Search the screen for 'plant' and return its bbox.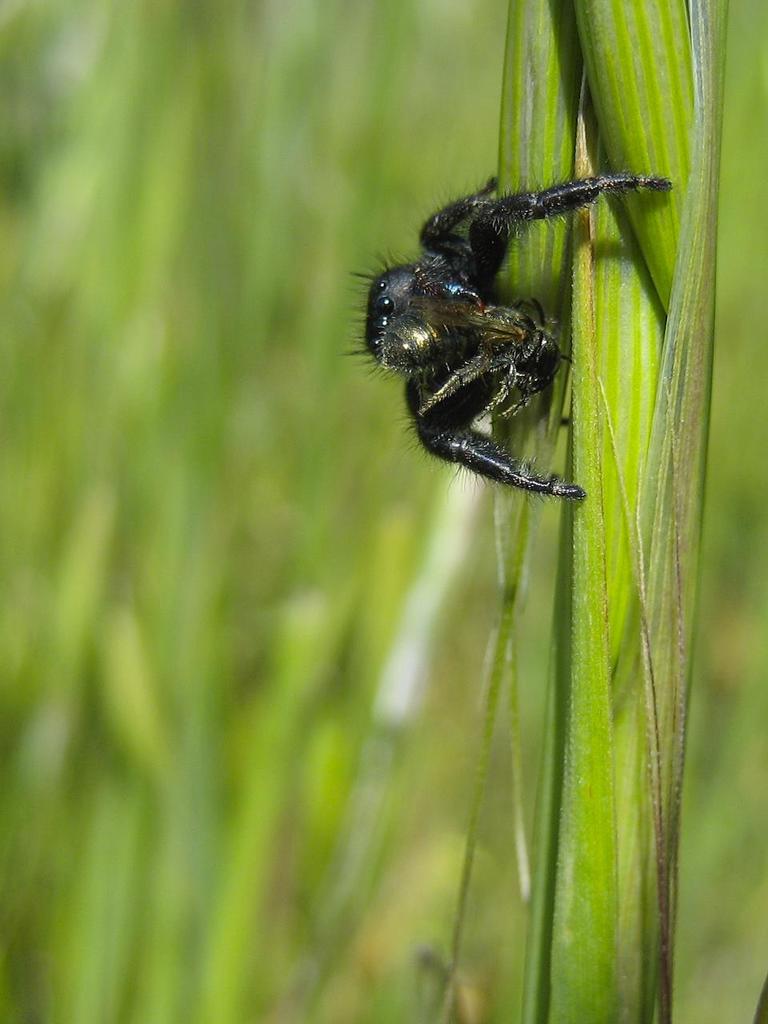
Found: detection(0, 0, 767, 1023).
